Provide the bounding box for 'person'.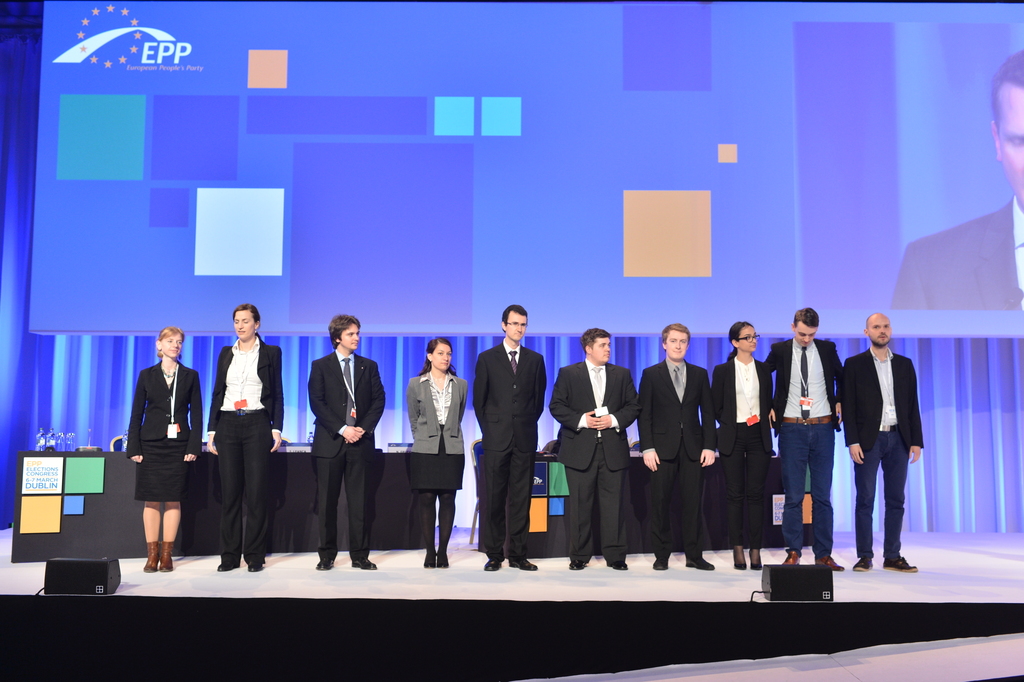
{"x1": 891, "y1": 49, "x2": 1023, "y2": 312}.
